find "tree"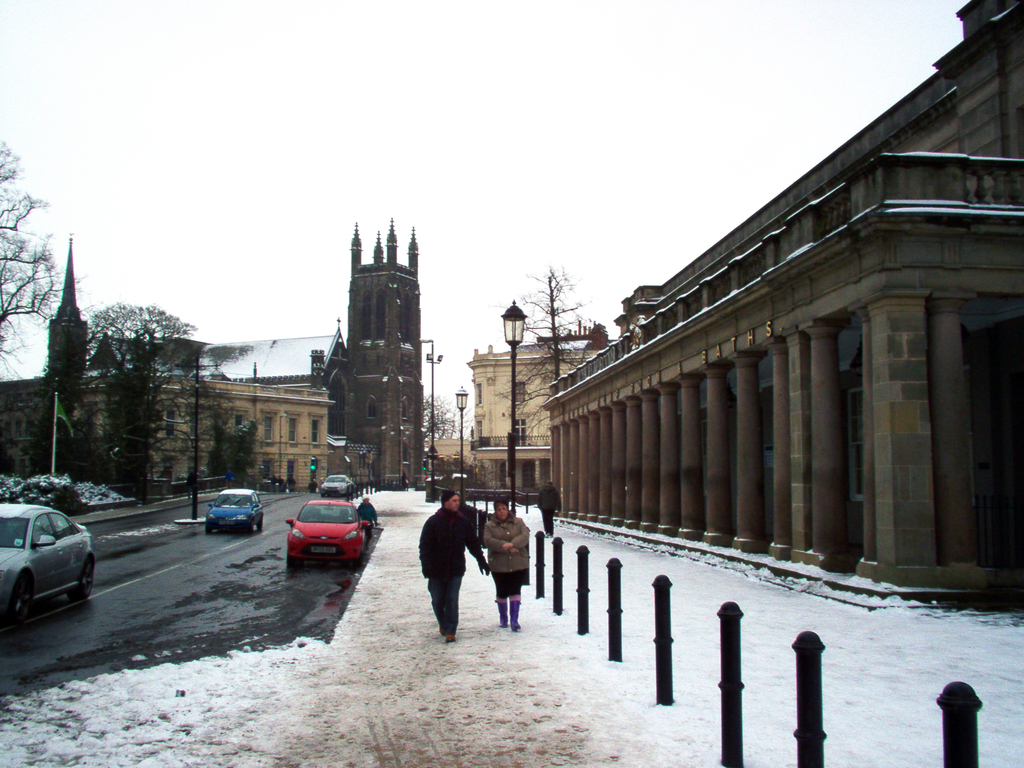
[486,253,596,396]
